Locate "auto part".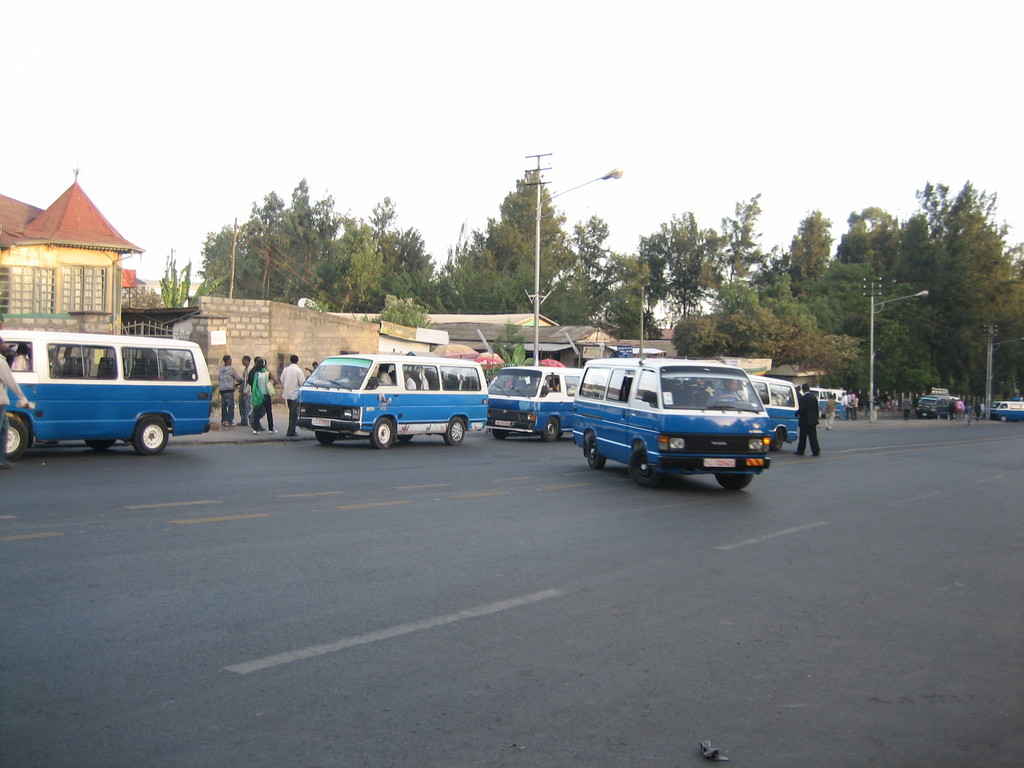
Bounding box: pyautogui.locateOnScreen(0, 332, 215, 454).
